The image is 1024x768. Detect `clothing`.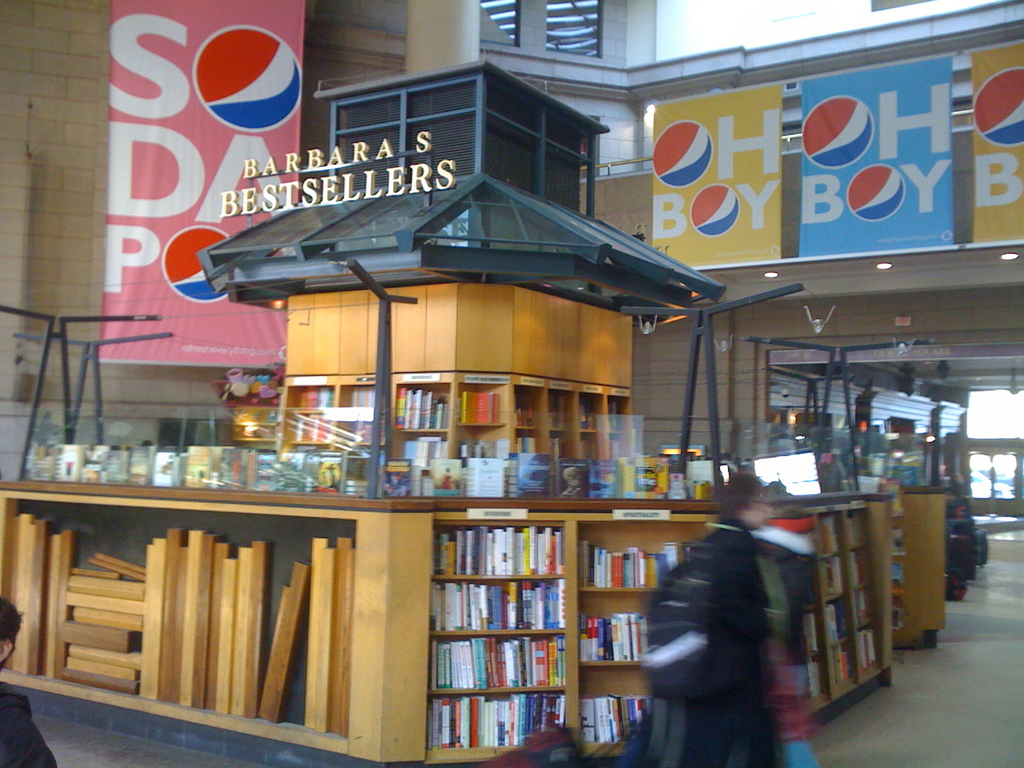
Detection: {"x1": 0, "y1": 677, "x2": 55, "y2": 767}.
